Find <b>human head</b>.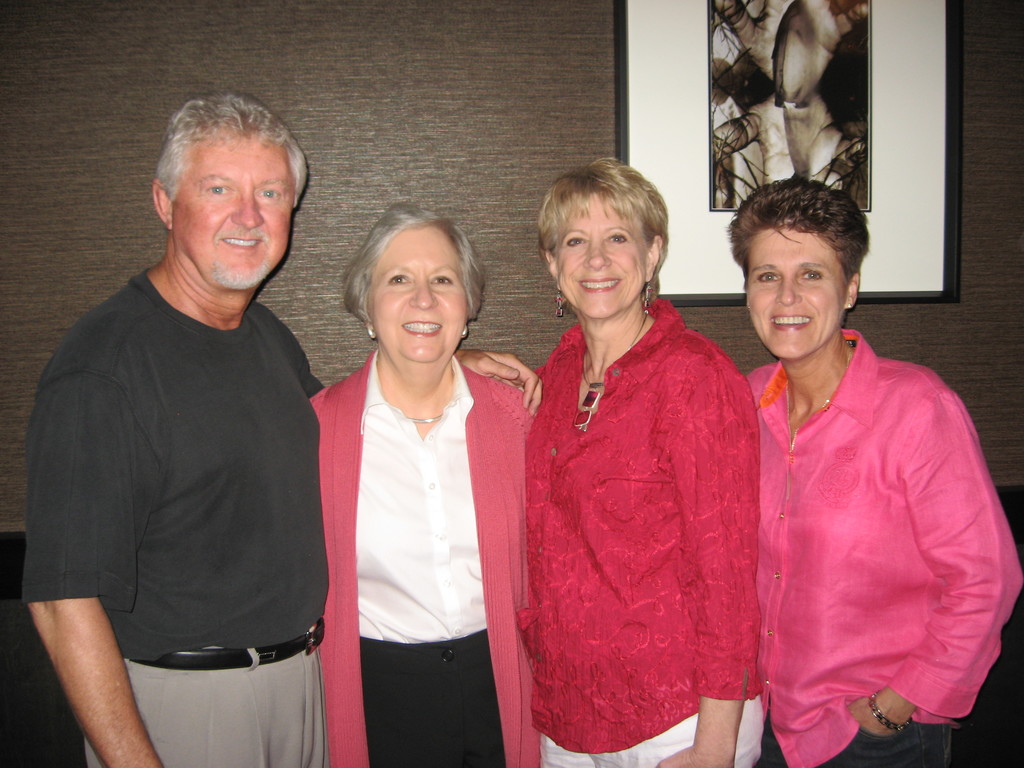
region(345, 204, 485, 358).
